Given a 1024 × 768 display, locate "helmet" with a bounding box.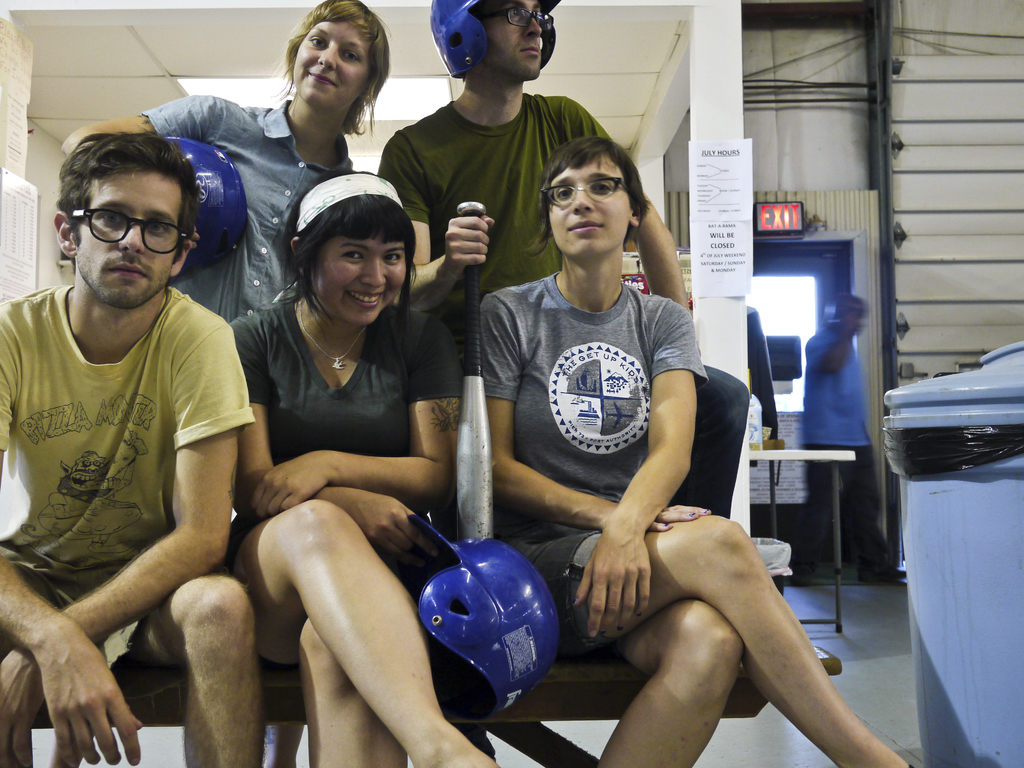
Located: left=422, top=0, right=577, bottom=73.
